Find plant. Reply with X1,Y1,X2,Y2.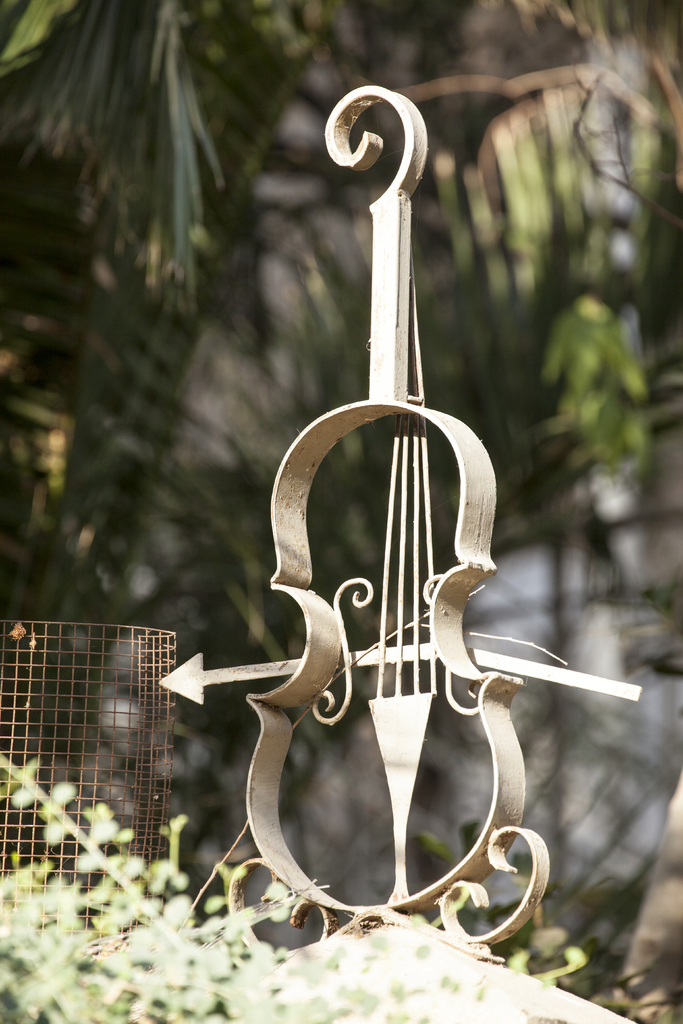
0,755,682,1023.
